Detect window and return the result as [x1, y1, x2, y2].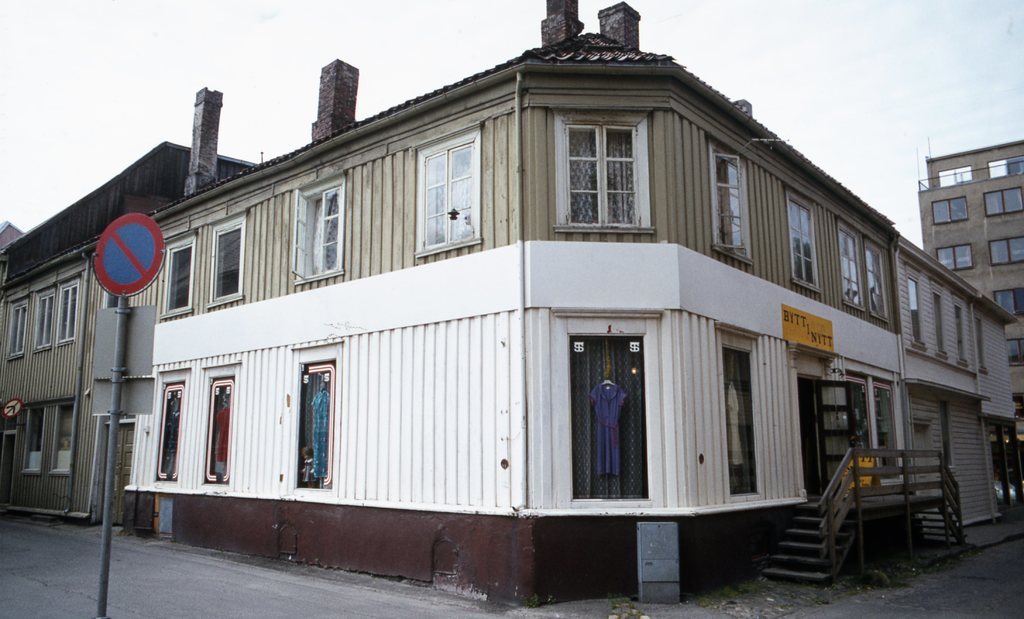
[28, 404, 45, 470].
